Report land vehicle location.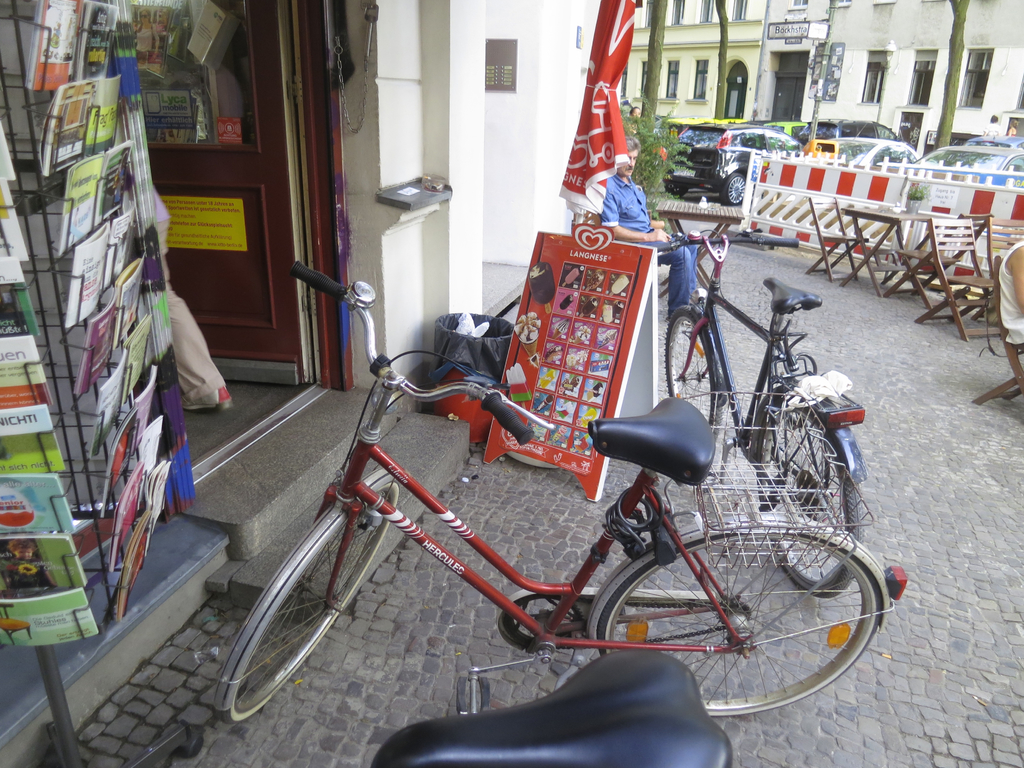
Report: (917, 139, 1023, 172).
